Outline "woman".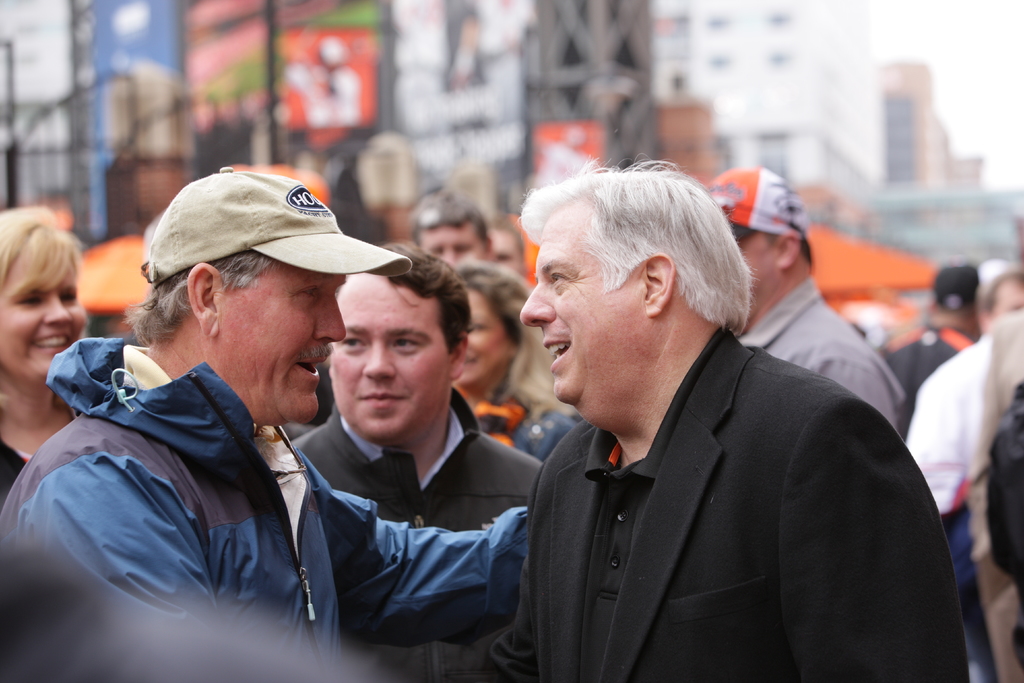
Outline: bbox=(446, 263, 582, 463).
